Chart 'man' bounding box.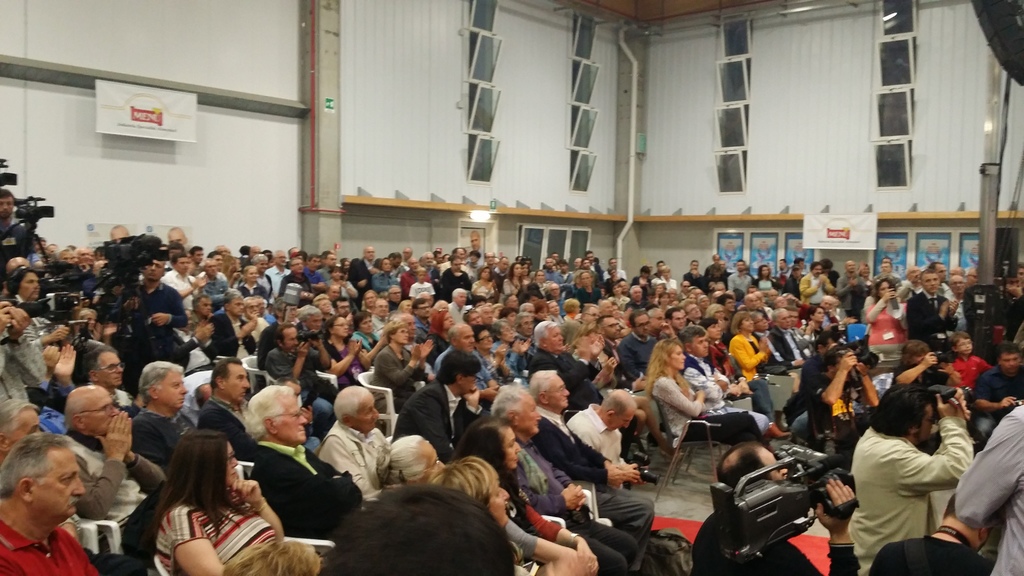
Charted: (309, 384, 391, 501).
